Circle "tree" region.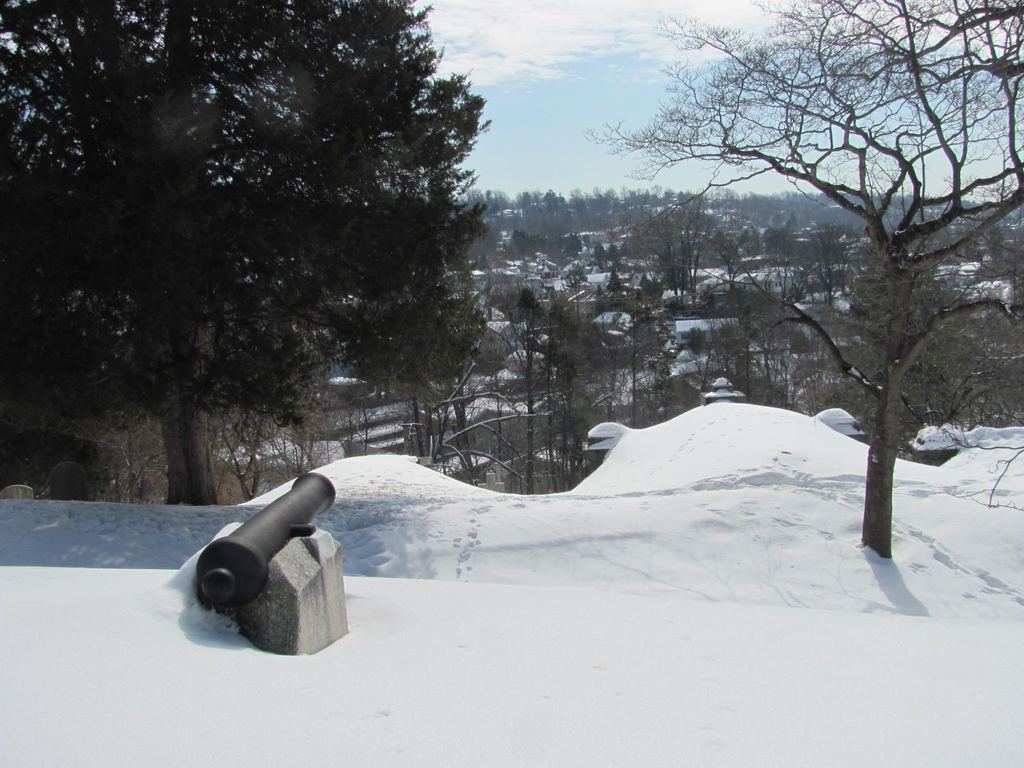
Region: (left=2, top=0, right=489, bottom=507).
